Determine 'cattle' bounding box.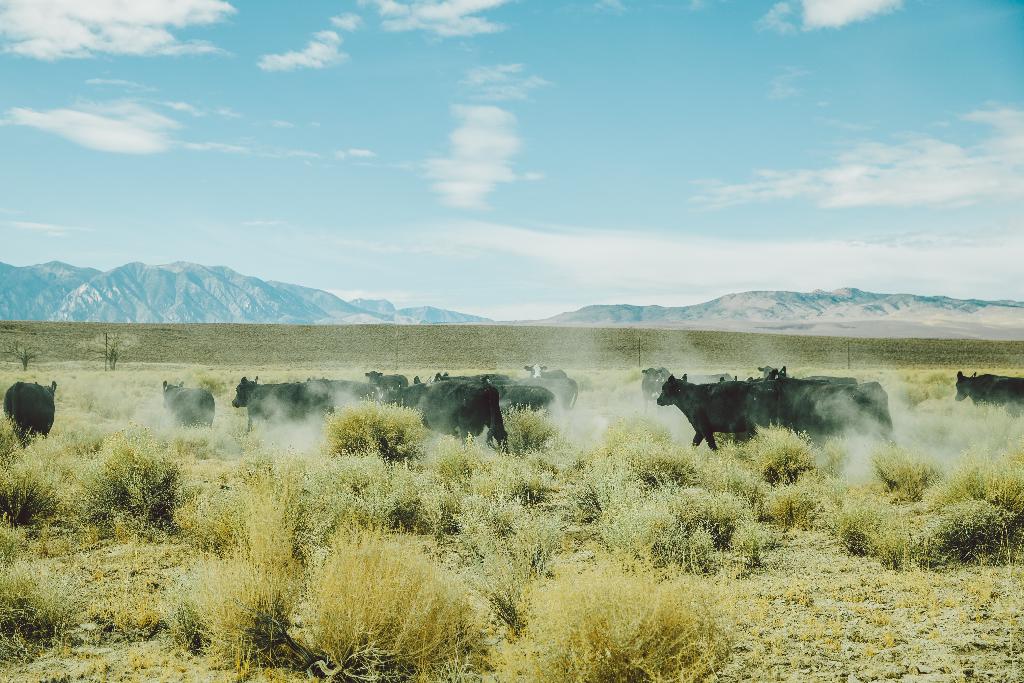
Determined: crop(439, 374, 502, 384).
